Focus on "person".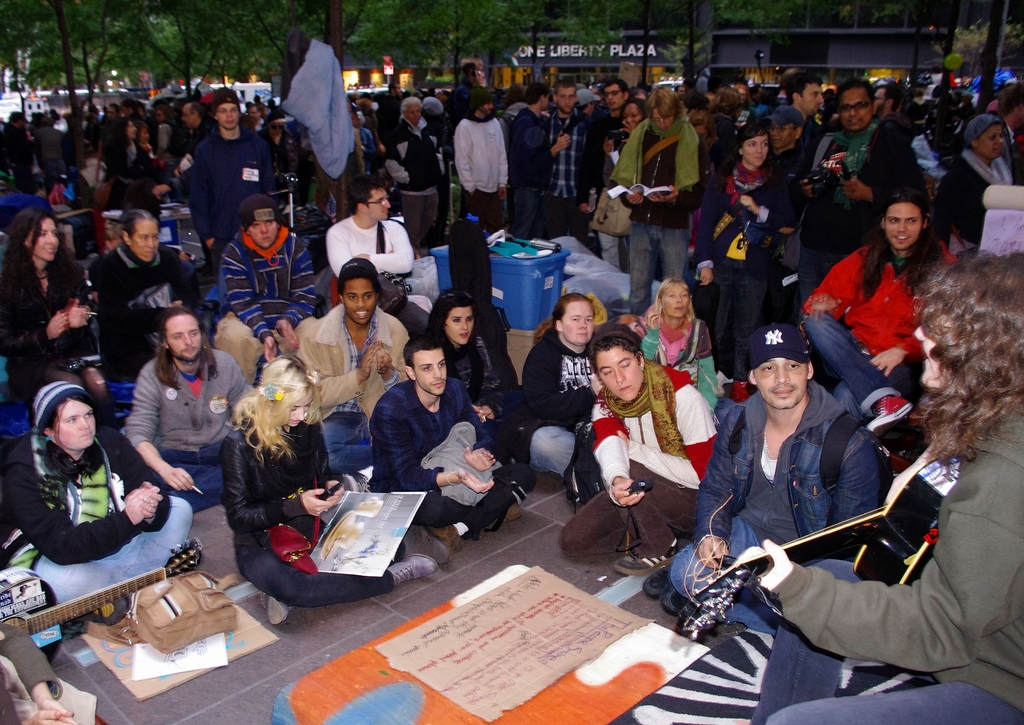
Focused at <box>448,85,512,224</box>.
